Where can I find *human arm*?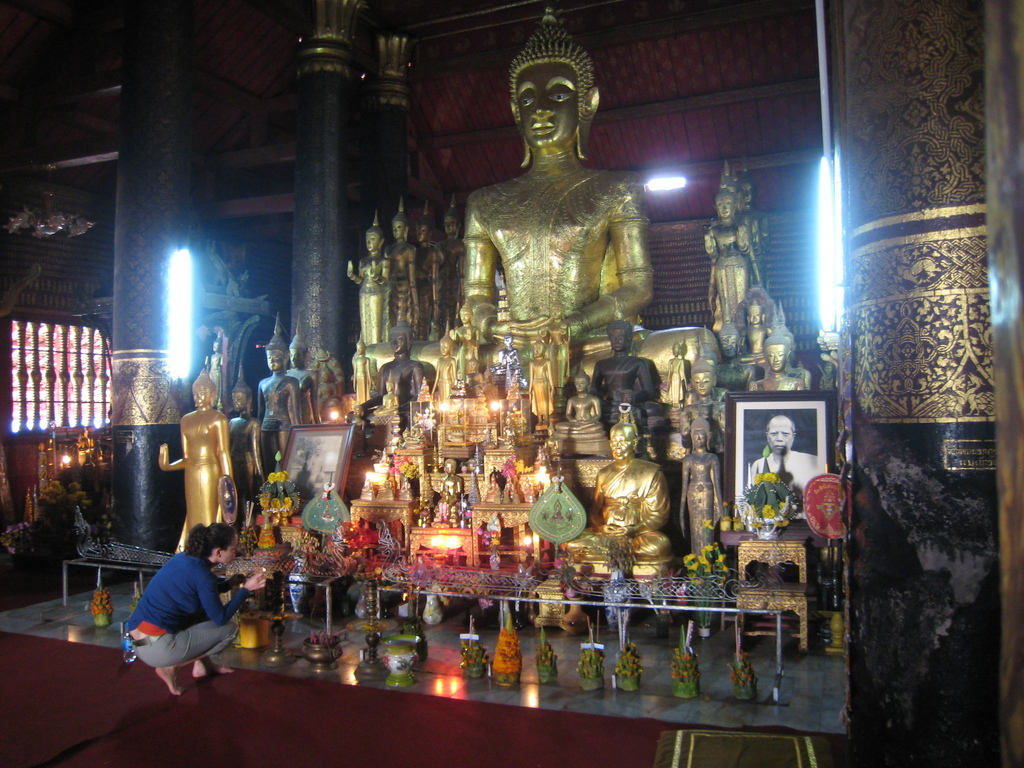
You can find it at left=678, top=459, right=692, bottom=534.
